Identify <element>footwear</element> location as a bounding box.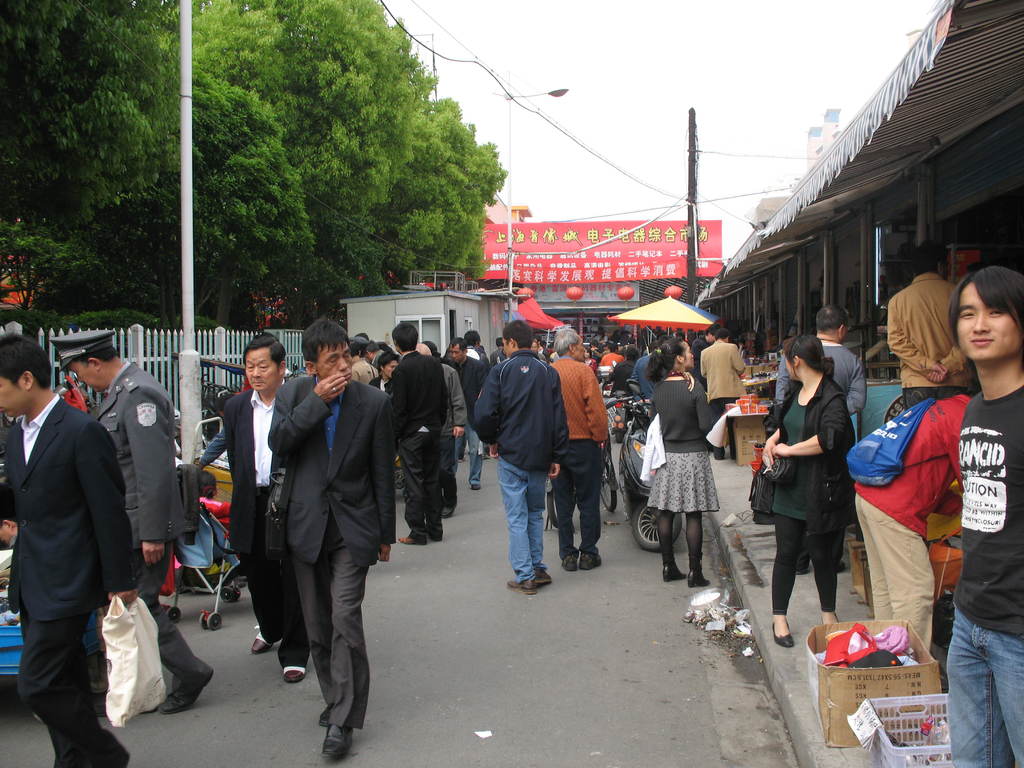
box(661, 563, 686, 582).
